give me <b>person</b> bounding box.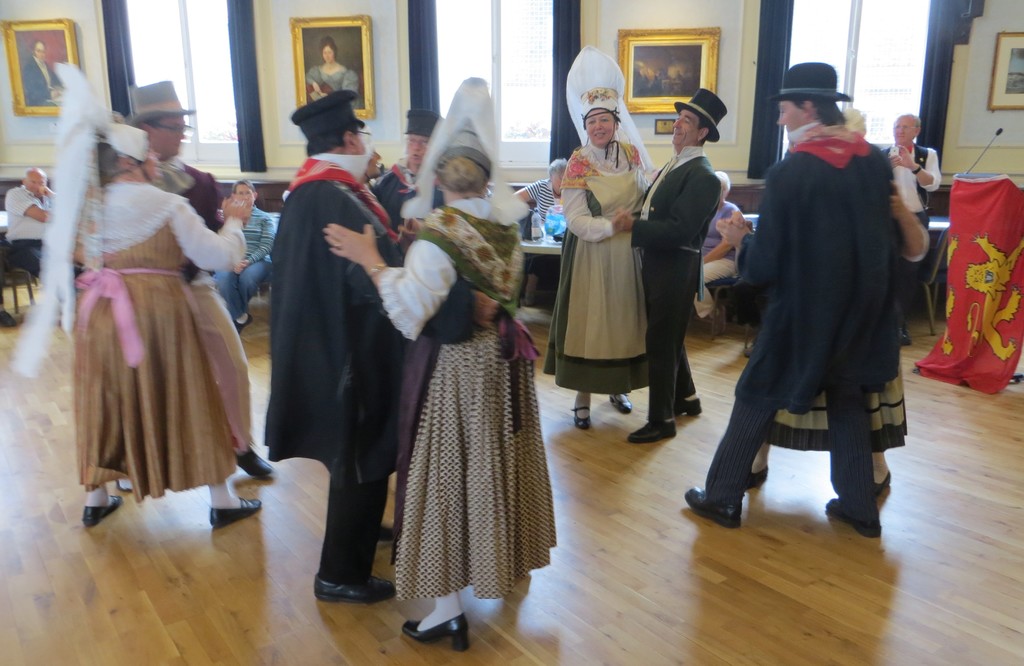
[x1=81, y1=127, x2=263, y2=530].
